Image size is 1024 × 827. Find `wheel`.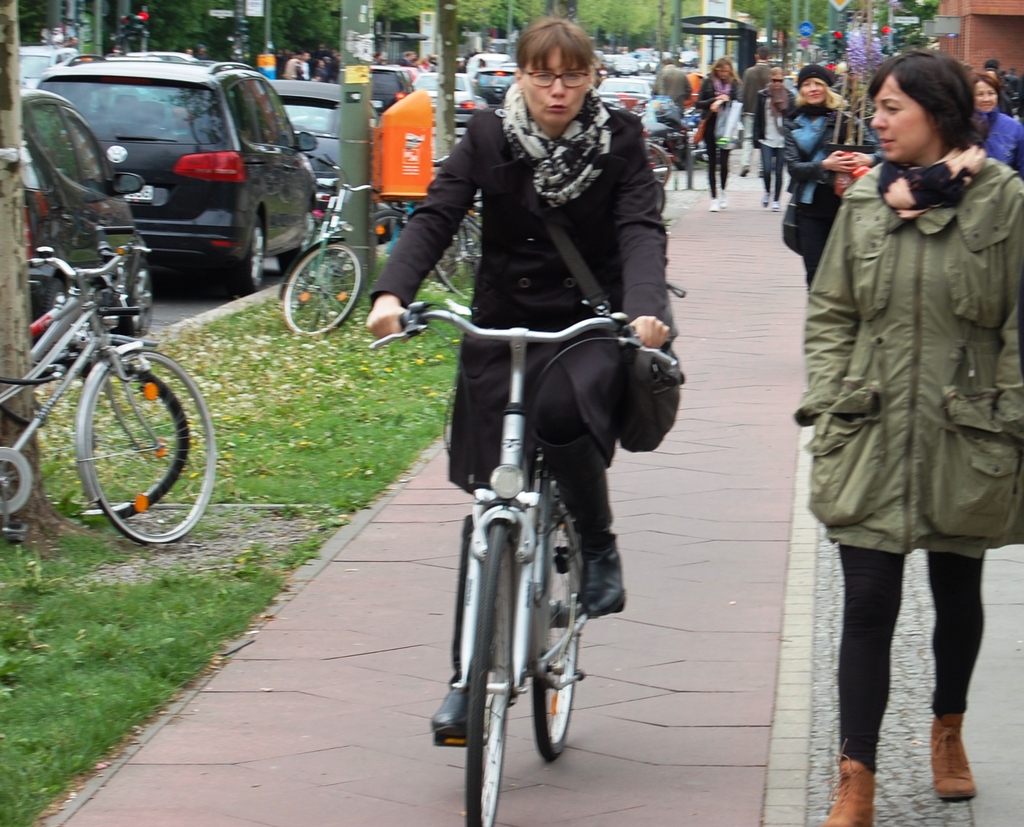
pyautogui.locateOnScreen(223, 218, 264, 300).
